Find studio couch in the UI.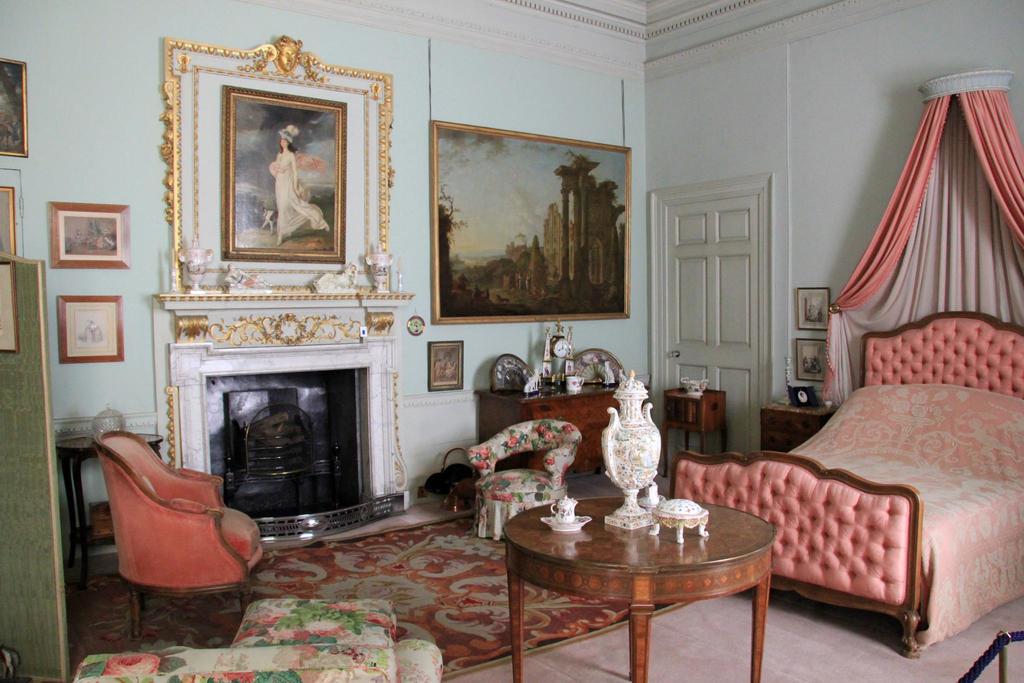
UI element at (x1=72, y1=593, x2=444, y2=682).
